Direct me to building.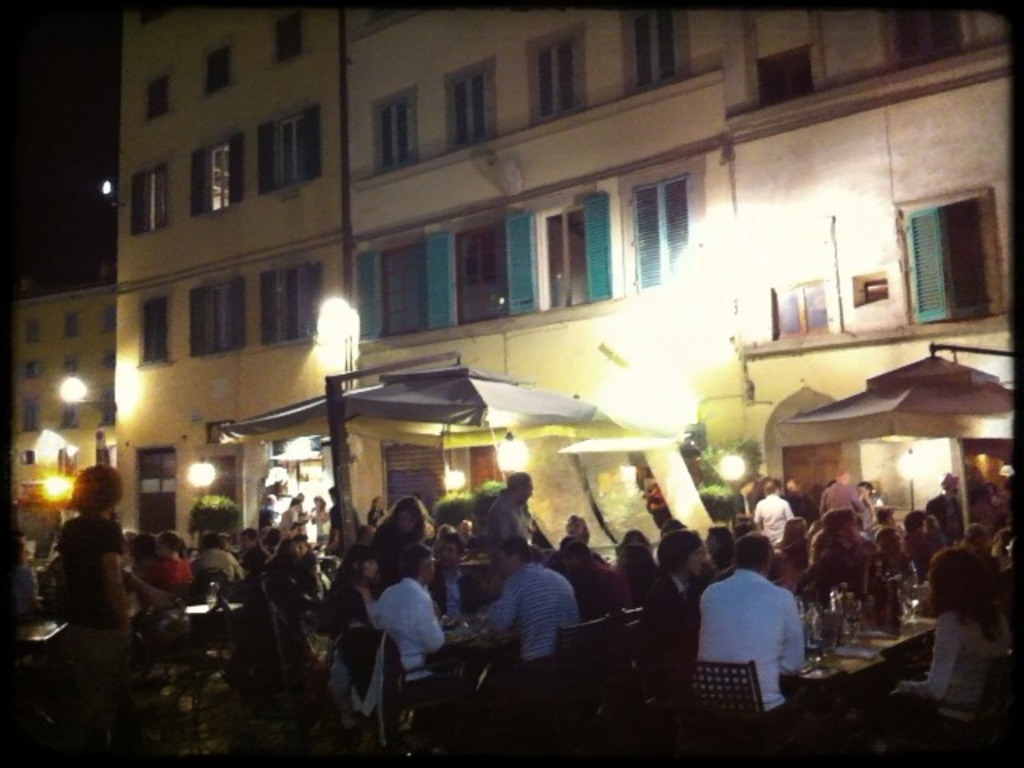
Direction: (722, 5, 1016, 600).
